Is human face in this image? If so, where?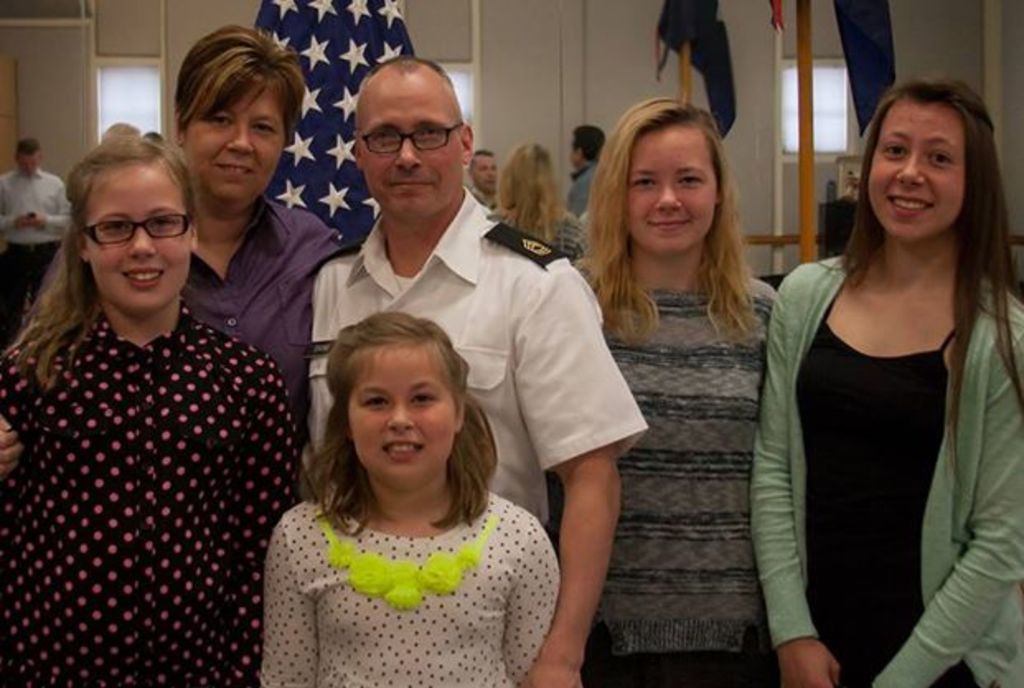
Yes, at Rect(566, 137, 582, 167).
